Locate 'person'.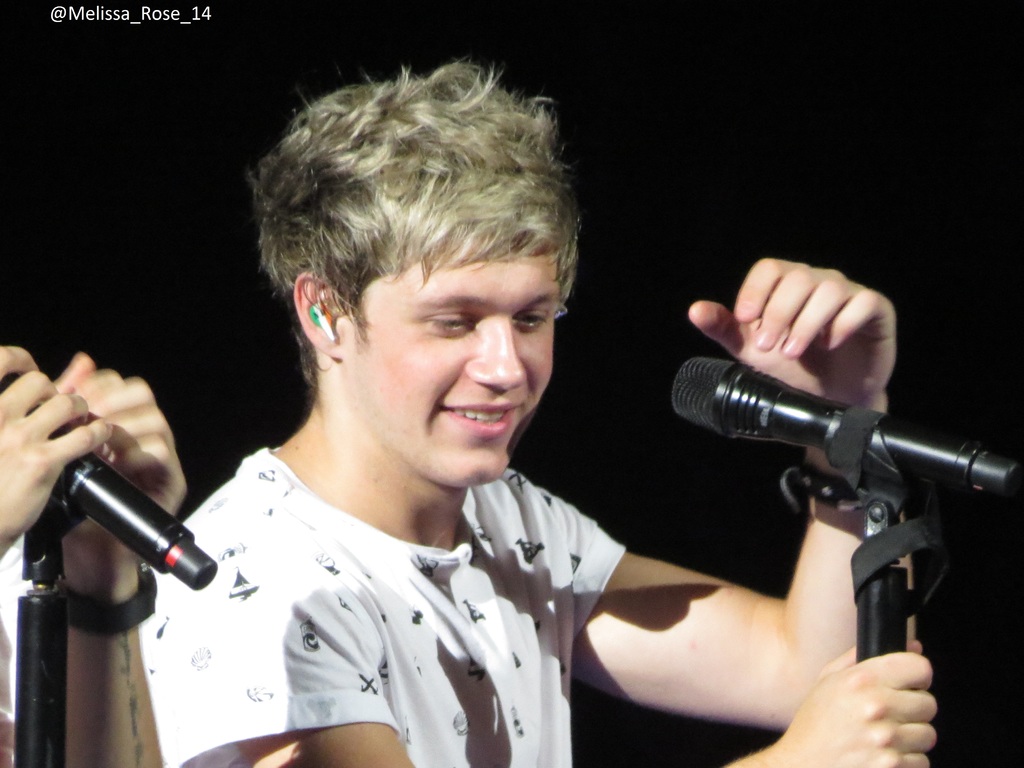
Bounding box: BBox(0, 338, 188, 767).
